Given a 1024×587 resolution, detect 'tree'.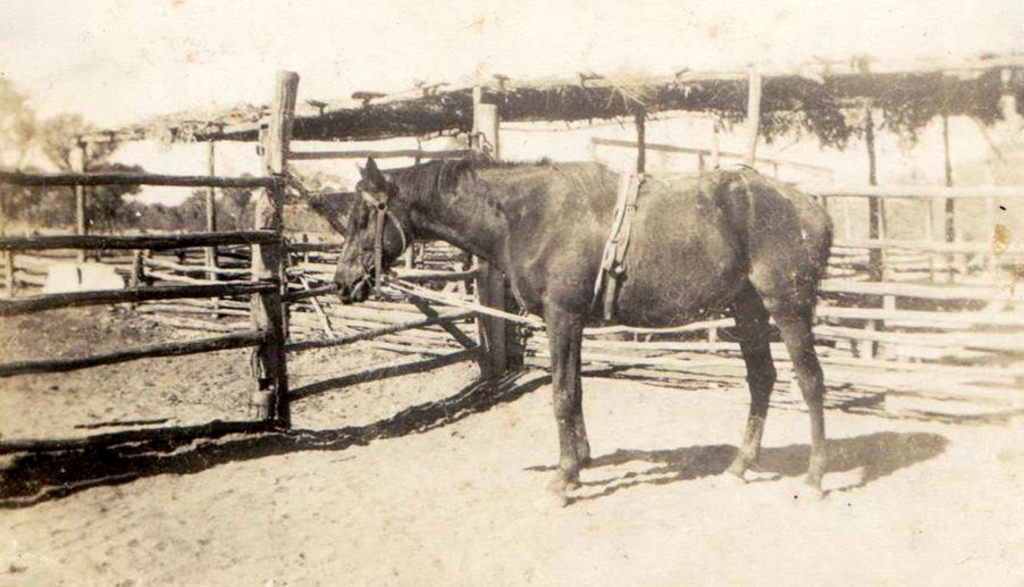
detection(33, 107, 106, 179).
